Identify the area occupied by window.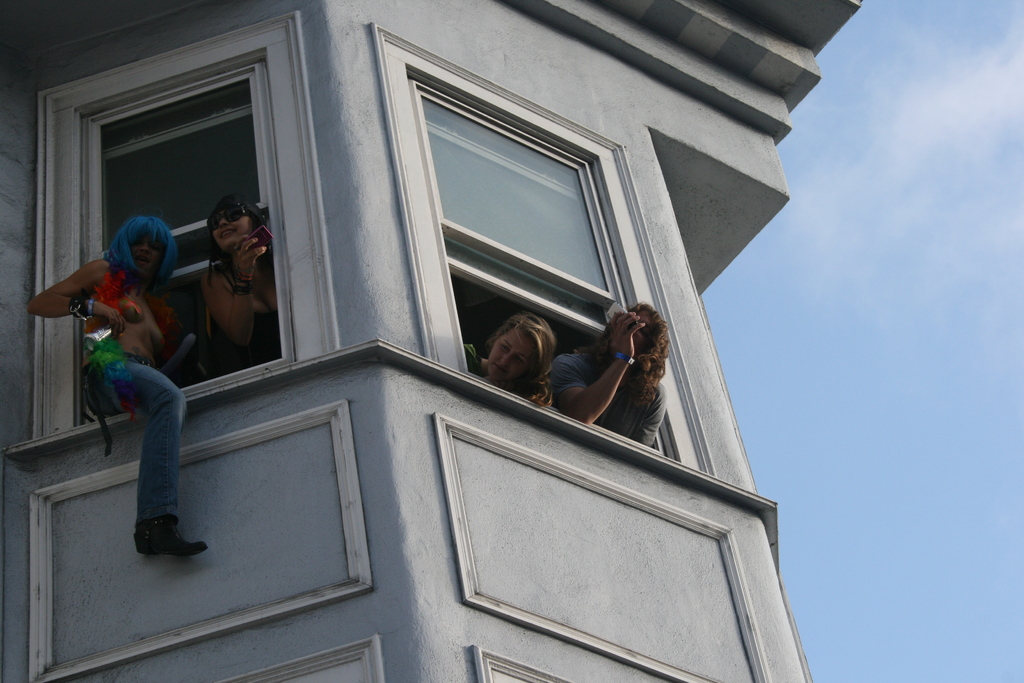
Area: Rect(372, 40, 658, 349).
